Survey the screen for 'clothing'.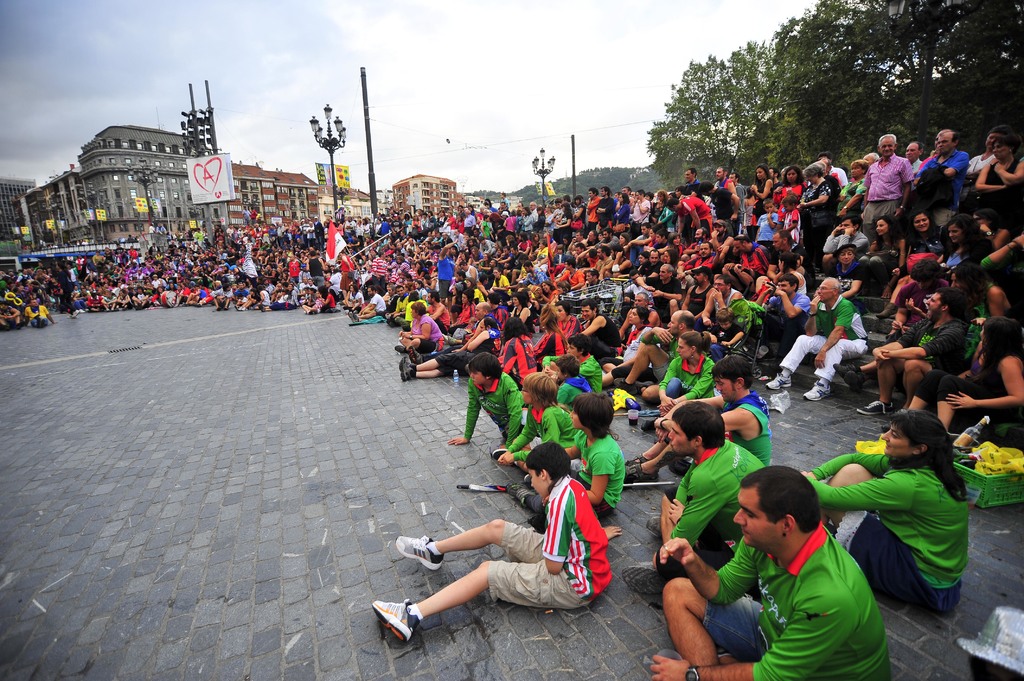
Survey found: <region>706, 390, 778, 473</region>.
